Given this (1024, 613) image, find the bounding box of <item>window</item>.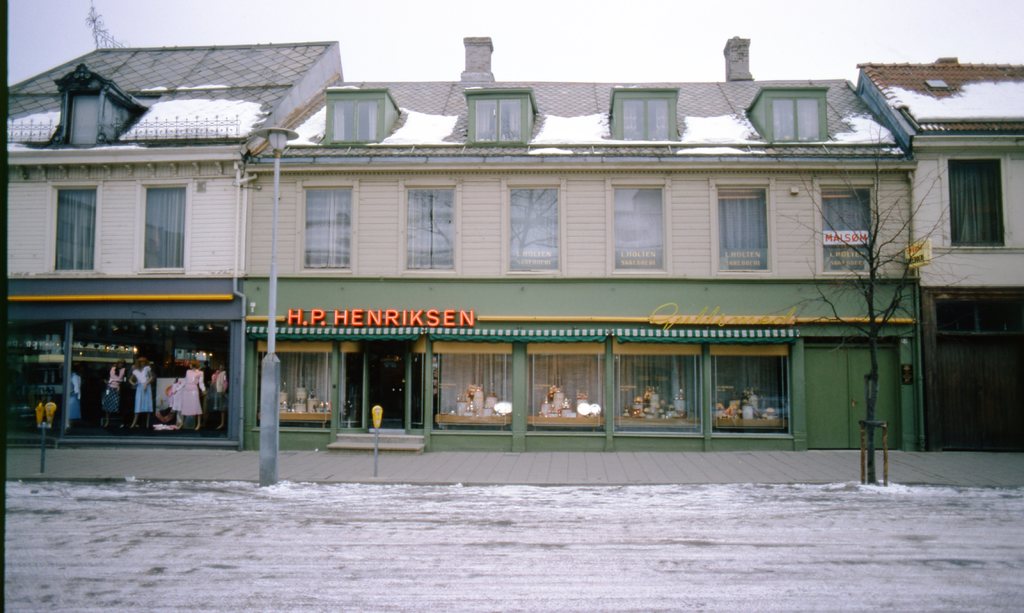
x1=58, y1=189, x2=93, y2=277.
